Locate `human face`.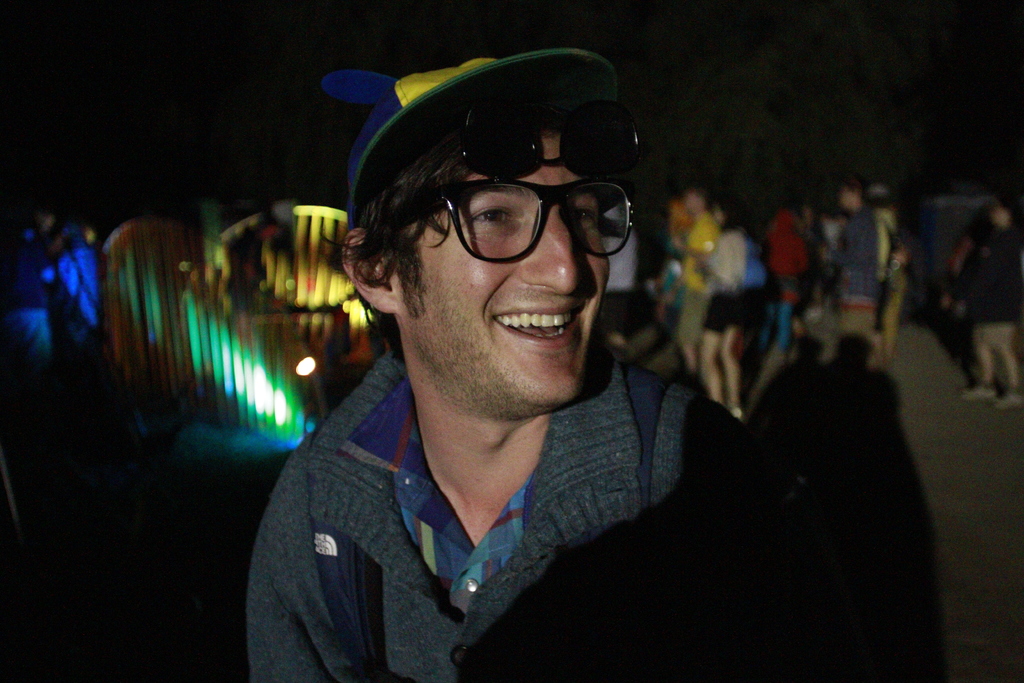
Bounding box: {"left": 409, "top": 133, "right": 609, "bottom": 407}.
